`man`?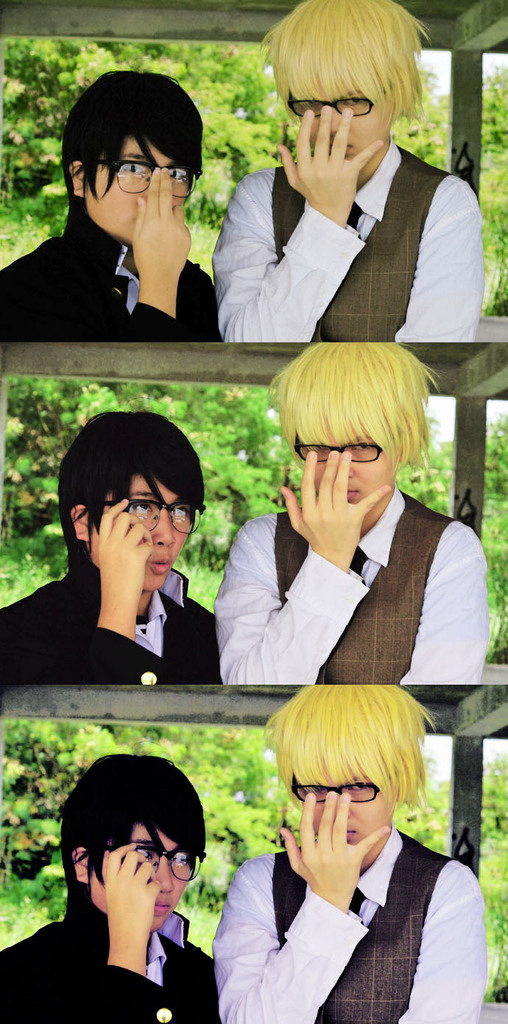
box=[21, 762, 241, 1021]
